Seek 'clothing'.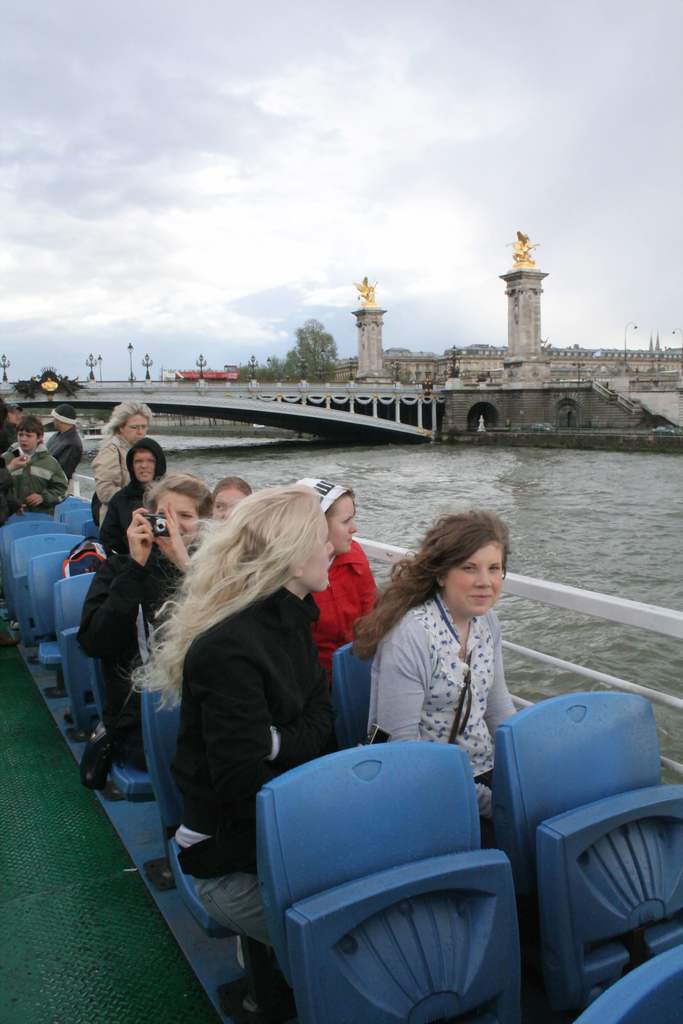
(left=102, top=428, right=170, bottom=542).
